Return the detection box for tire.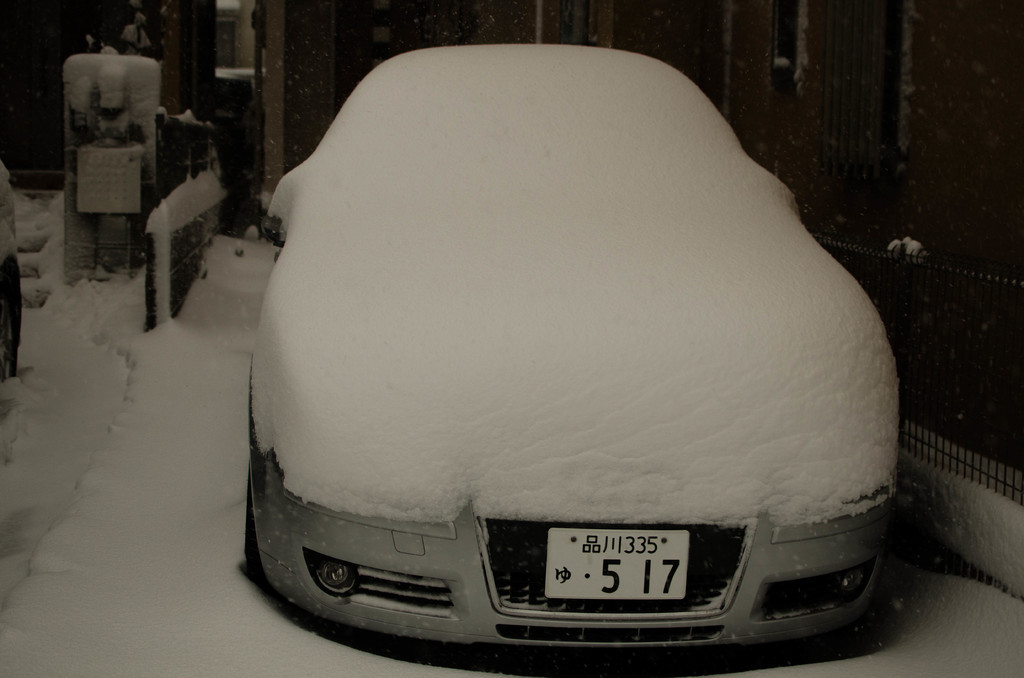
0:296:19:379.
